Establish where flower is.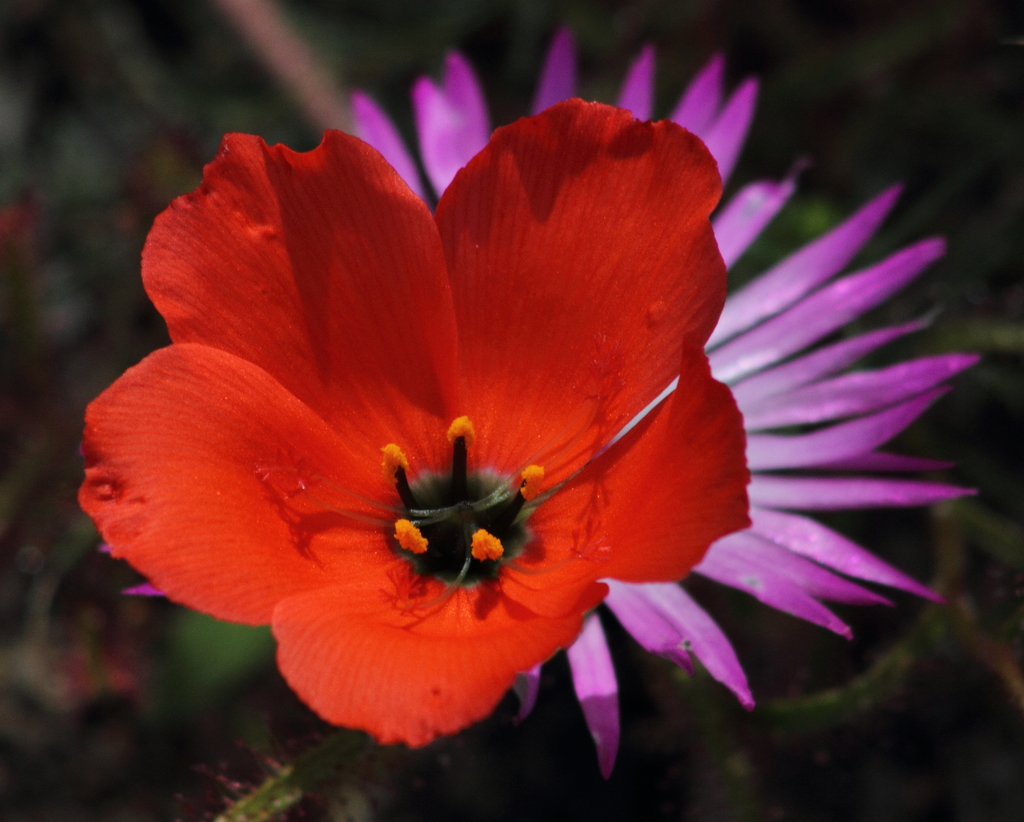
Established at l=70, t=93, r=756, b=753.
